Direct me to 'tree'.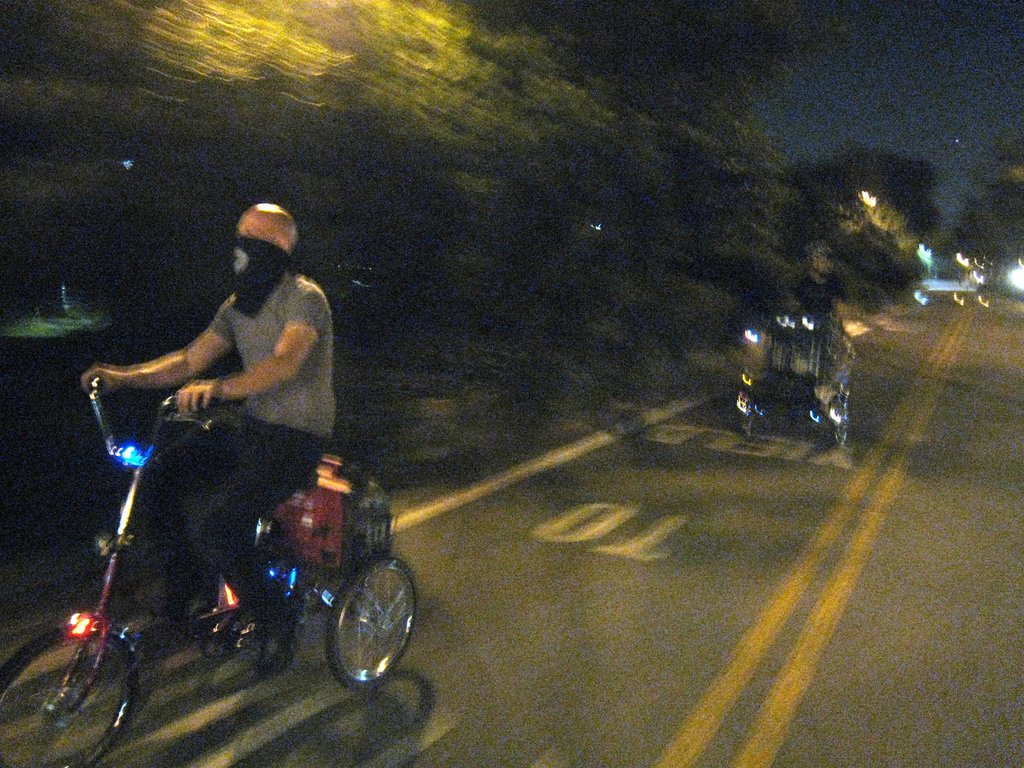
Direction: x1=962 y1=121 x2=1023 y2=268.
